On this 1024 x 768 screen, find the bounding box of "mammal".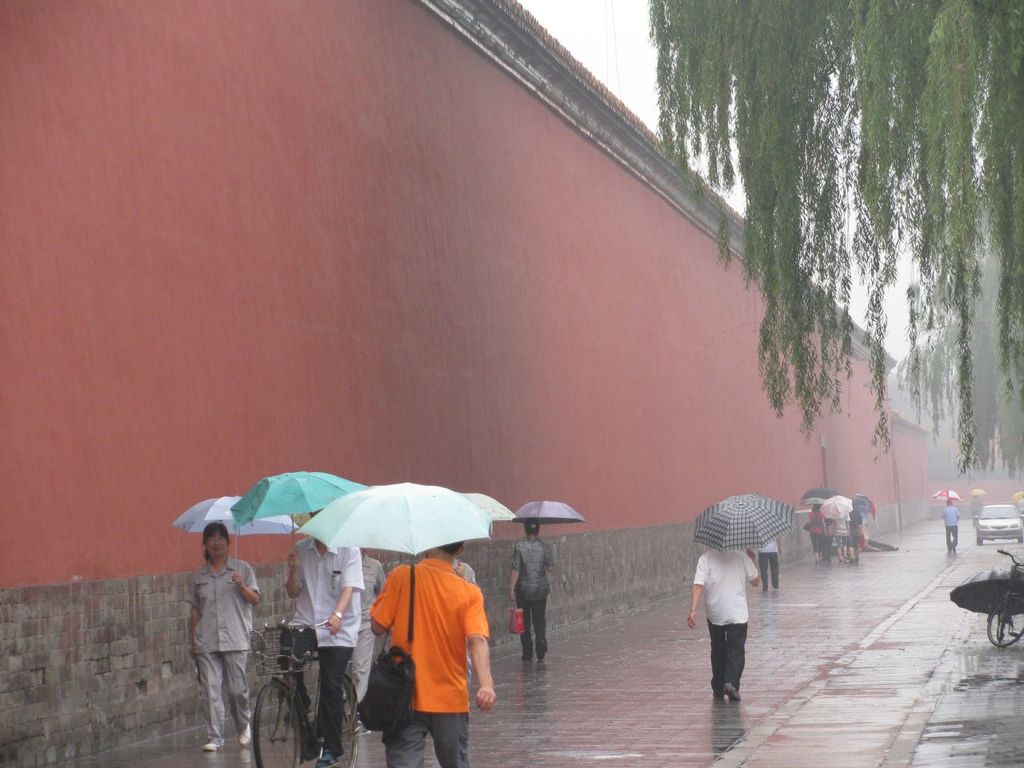
Bounding box: [x1=687, y1=542, x2=763, y2=710].
